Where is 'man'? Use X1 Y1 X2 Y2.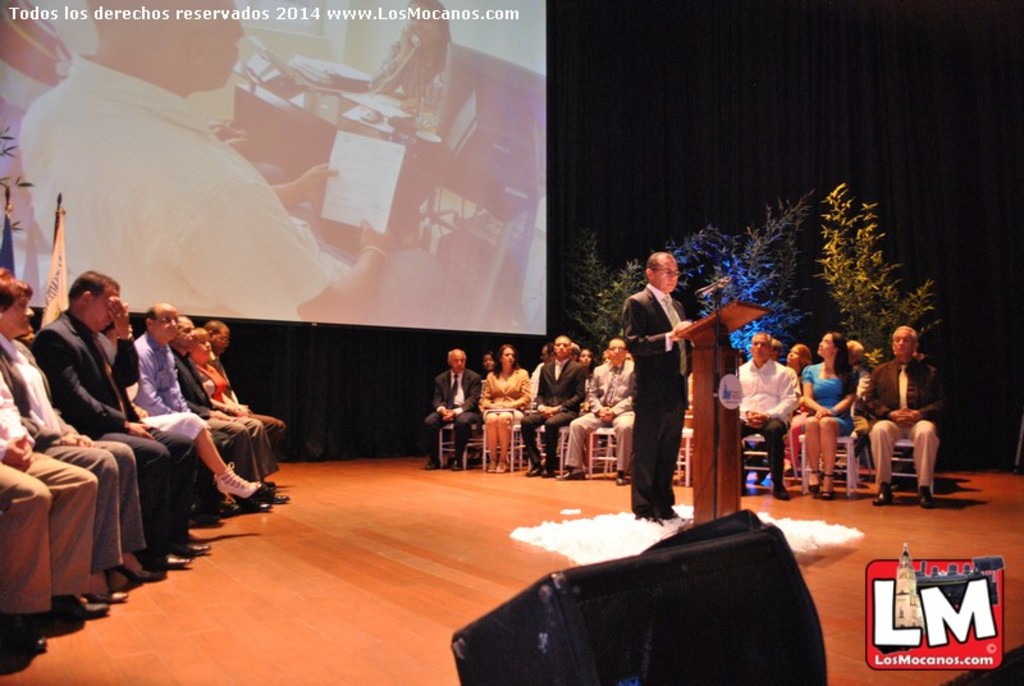
566 337 640 486.
